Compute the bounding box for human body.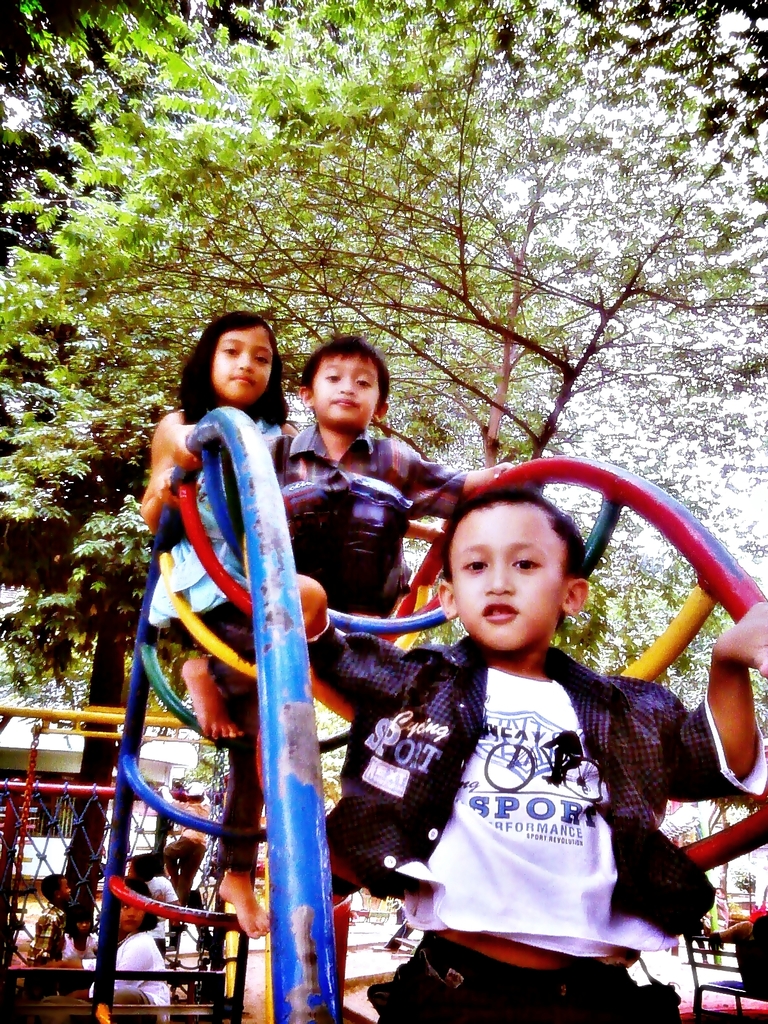
<region>68, 927, 170, 1023</region>.
